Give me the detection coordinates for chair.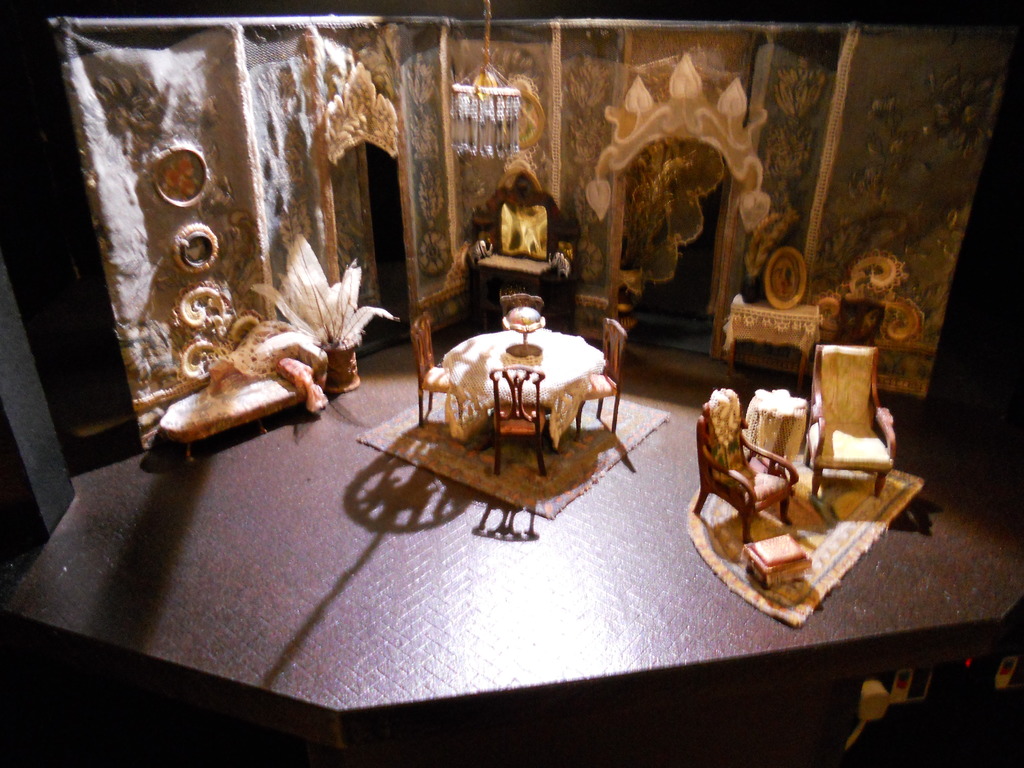
box(563, 314, 625, 445).
